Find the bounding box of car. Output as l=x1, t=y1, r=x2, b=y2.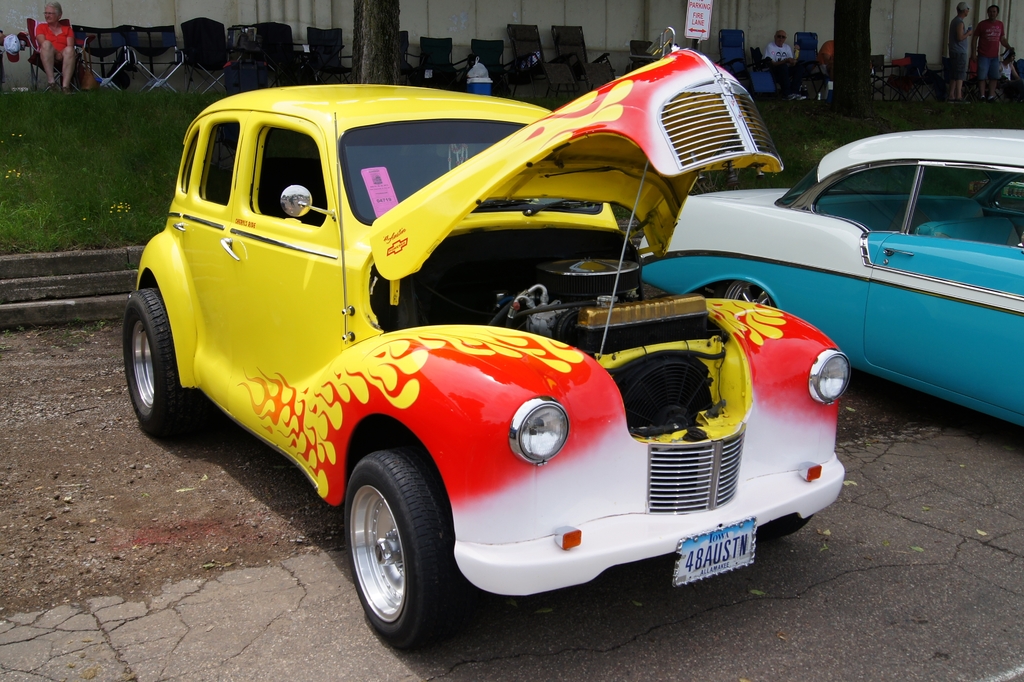
l=131, t=62, r=888, b=636.
